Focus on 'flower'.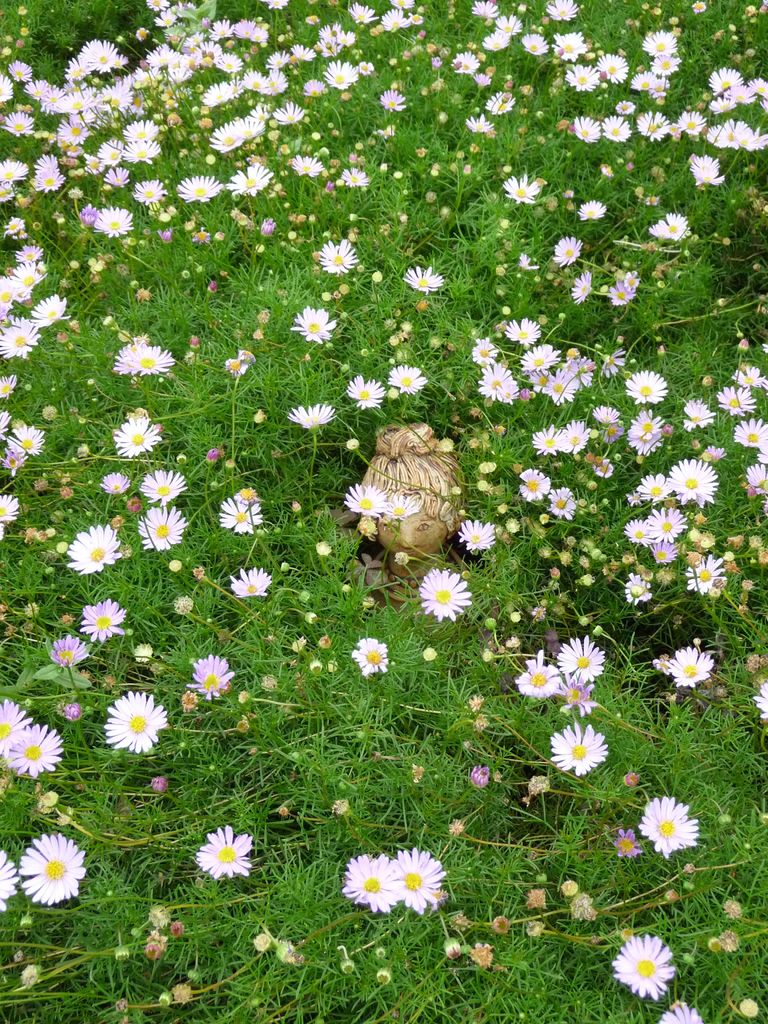
Focused at box(473, 76, 494, 84).
